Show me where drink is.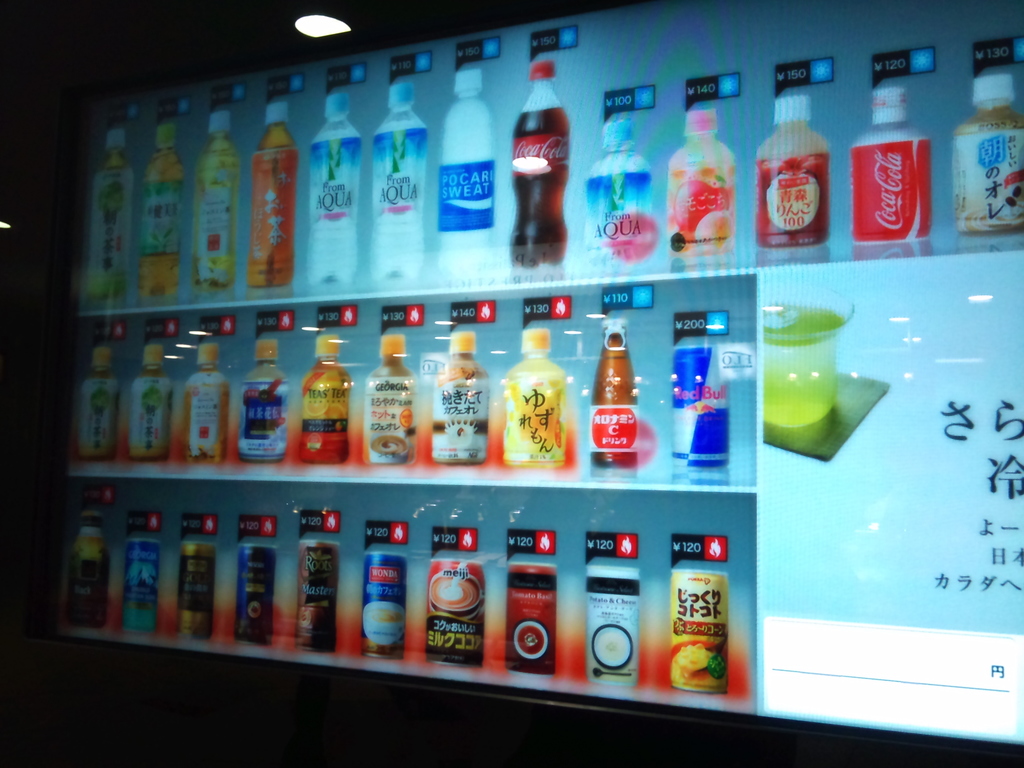
drink is at box=[79, 342, 122, 457].
